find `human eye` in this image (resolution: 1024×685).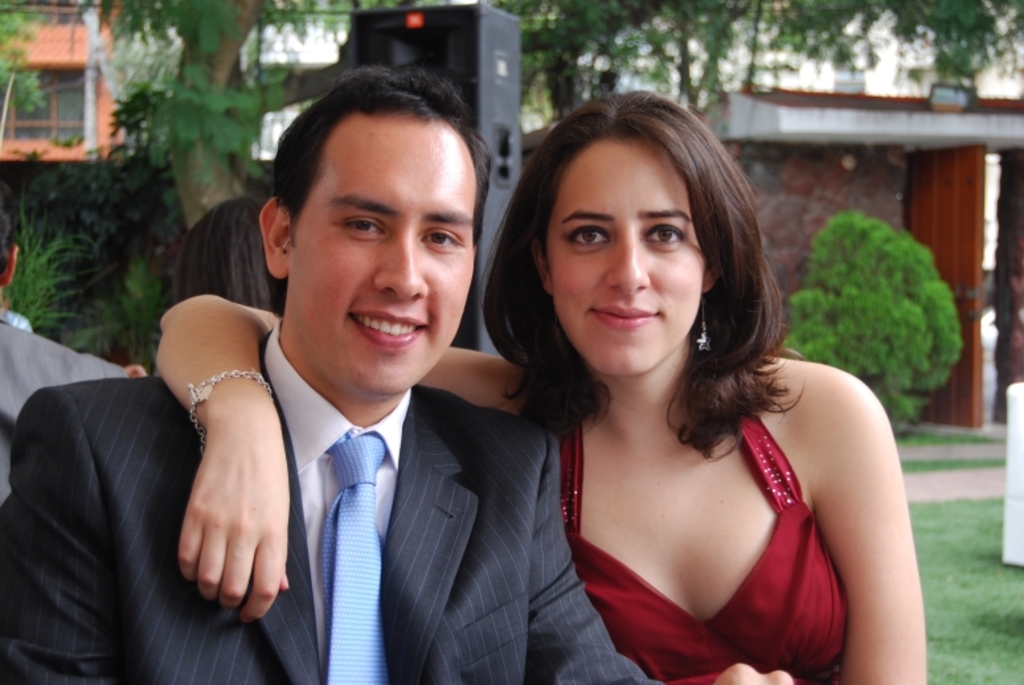
[560,222,613,249].
